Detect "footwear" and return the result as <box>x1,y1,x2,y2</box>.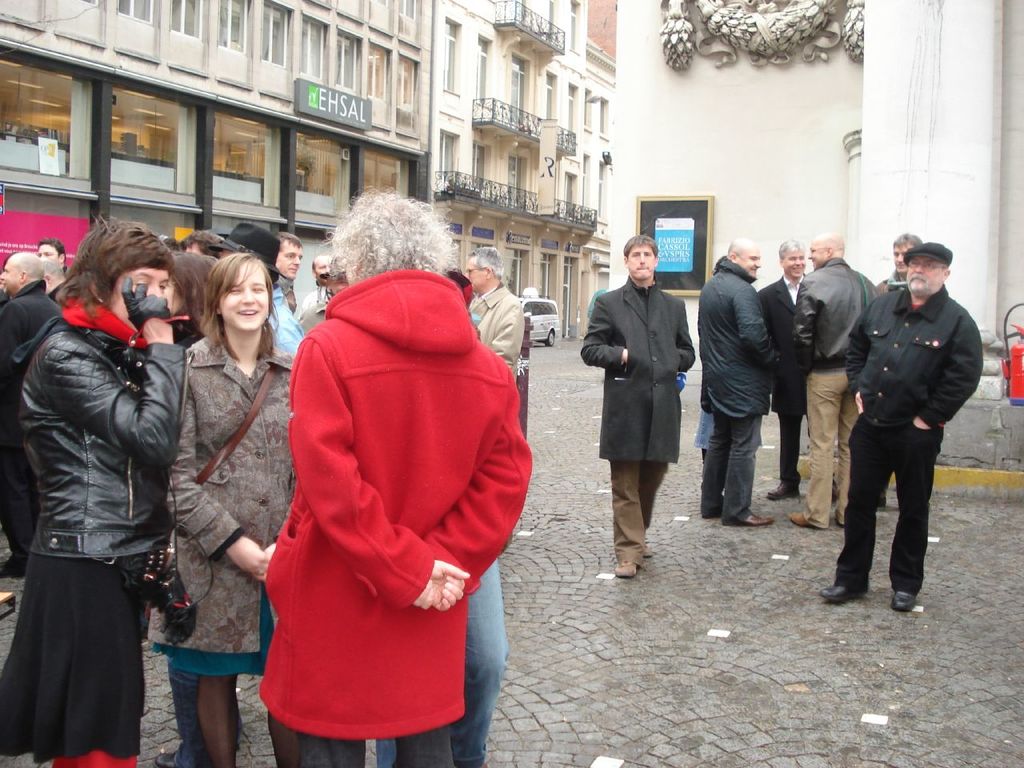
<box>770,486,795,498</box>.
